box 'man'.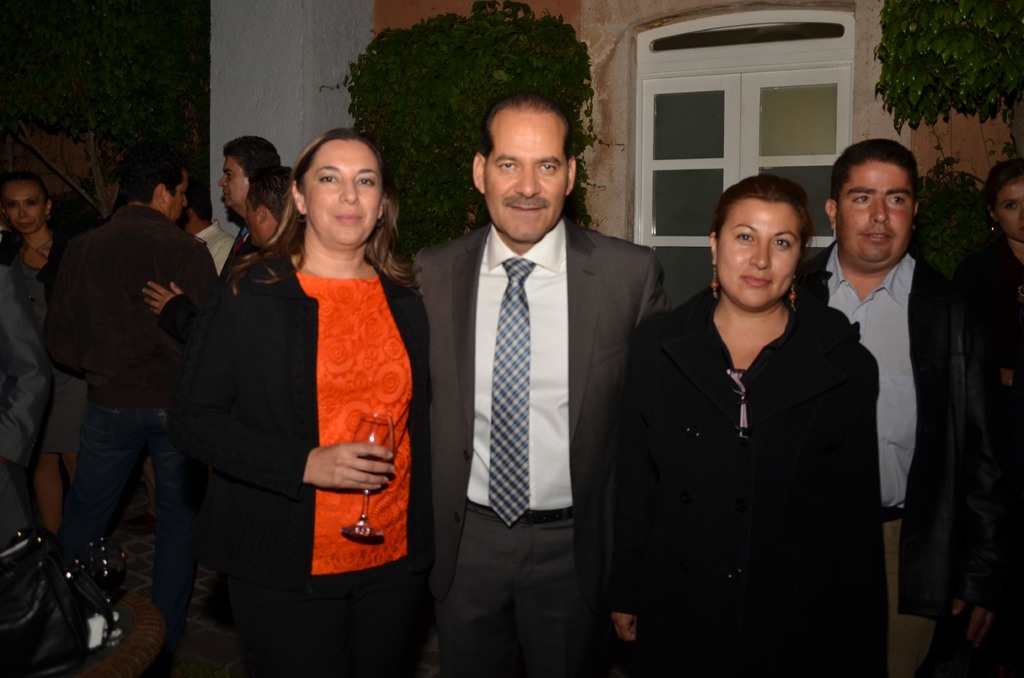
box=[218, 132, 281, 280].
